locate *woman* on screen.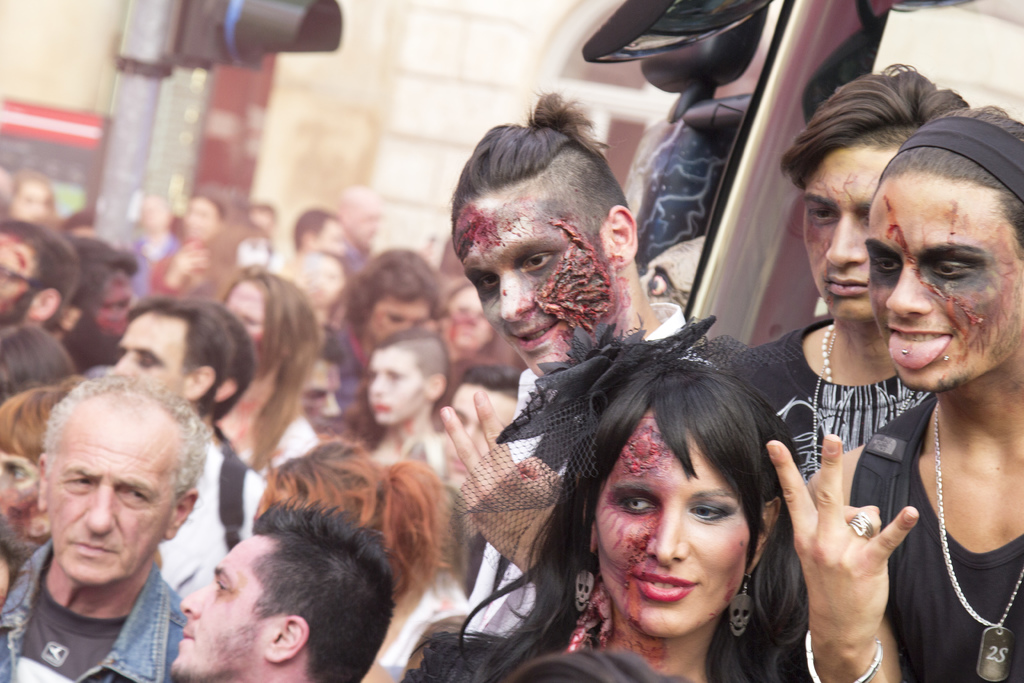
On screen at [x1=186, y1=220, x2=276, y2=308].
